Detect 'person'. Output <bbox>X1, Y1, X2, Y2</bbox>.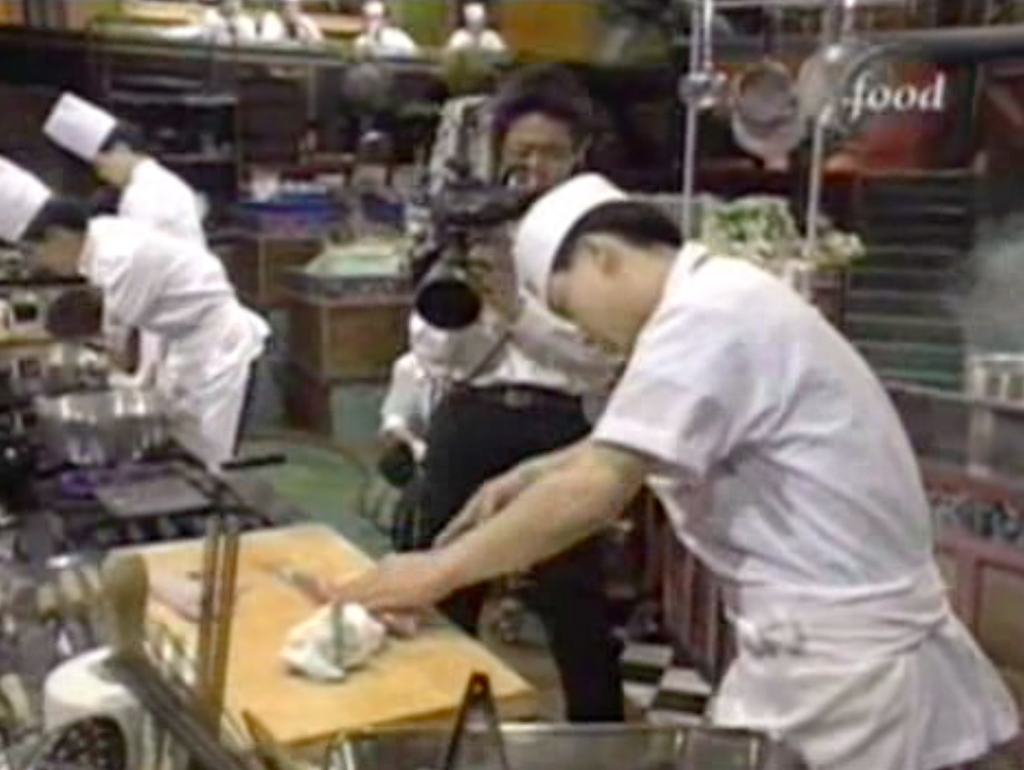
<bbox>444, 1, 503, 45</bbox>.
